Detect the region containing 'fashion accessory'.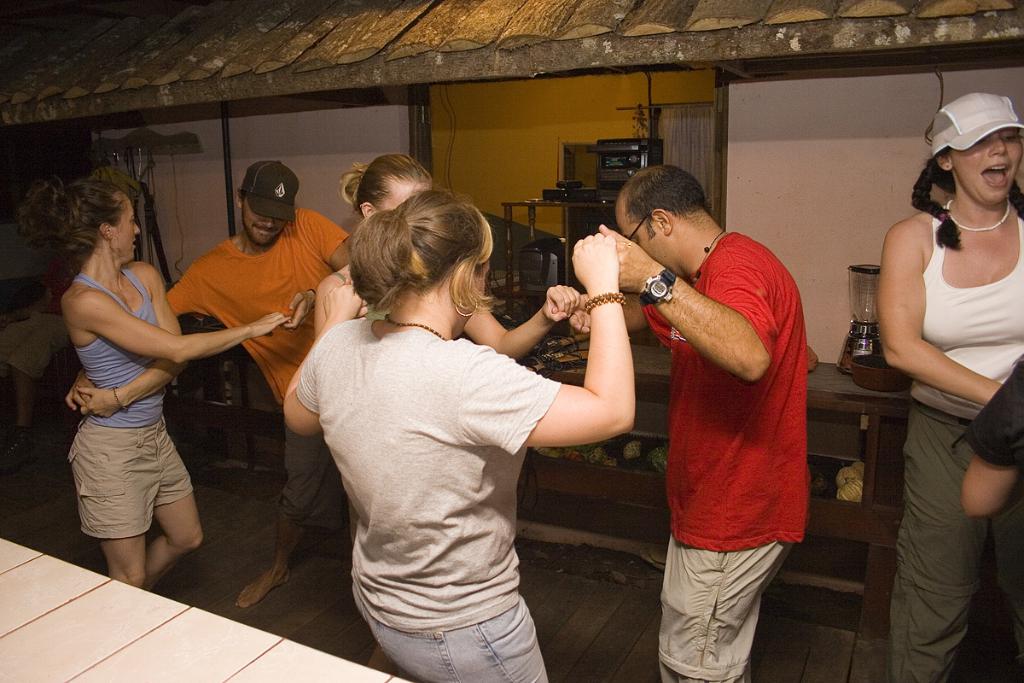
pyautogui.locateOnScreen(623, 238, 635, 252).
